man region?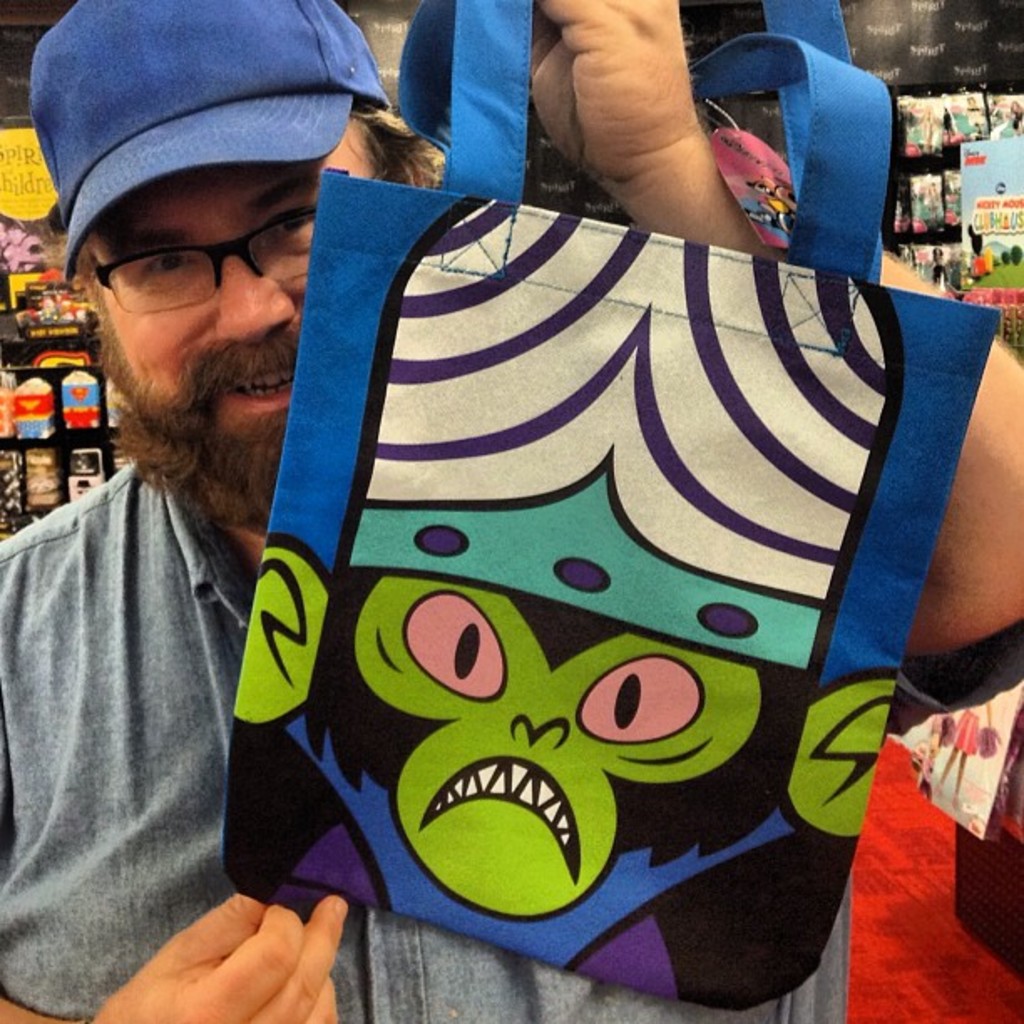
(x1=0, y1=0, x2=1022, y2=1022)
